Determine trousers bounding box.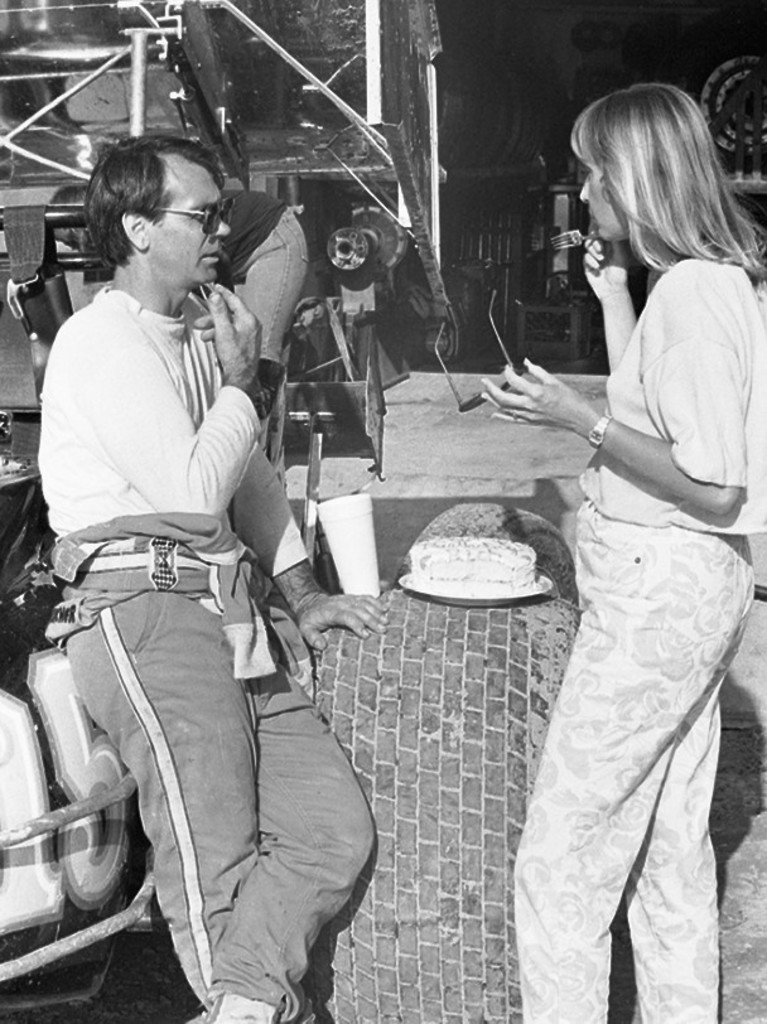
Determined: (67,569,376,1023).
